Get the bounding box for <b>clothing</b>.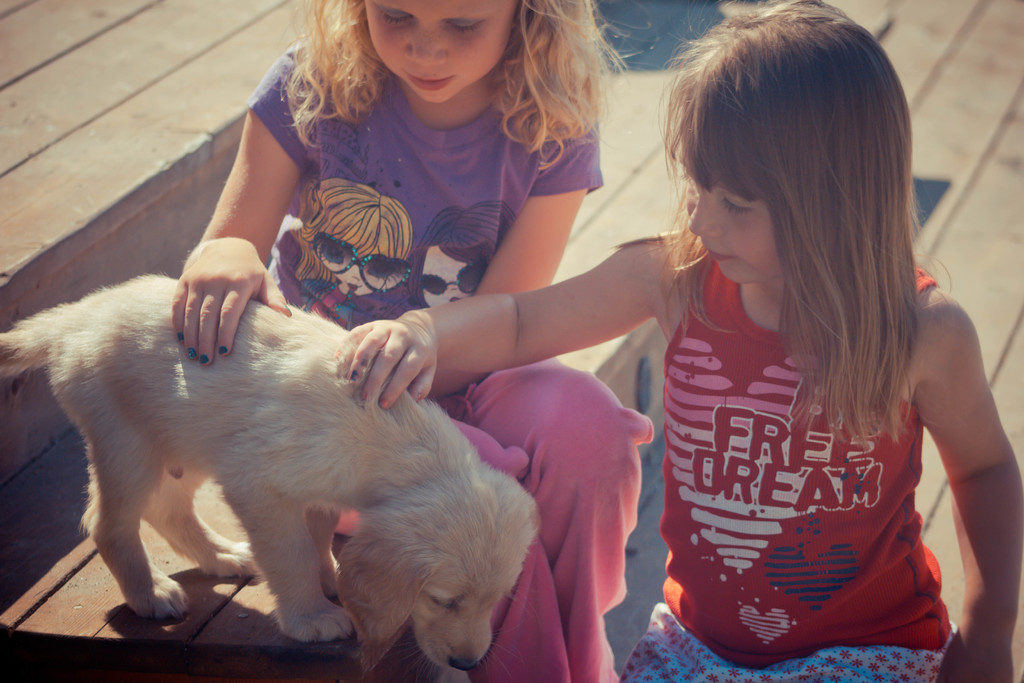
box=[616, 245, 966, 682].
